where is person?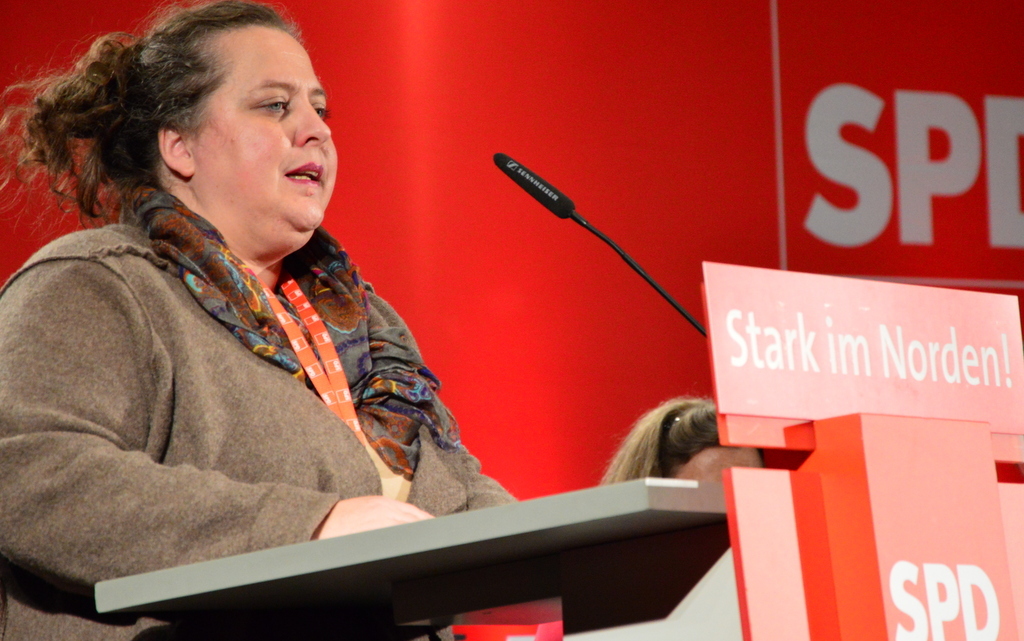
box(595, 395, 766, 484).
